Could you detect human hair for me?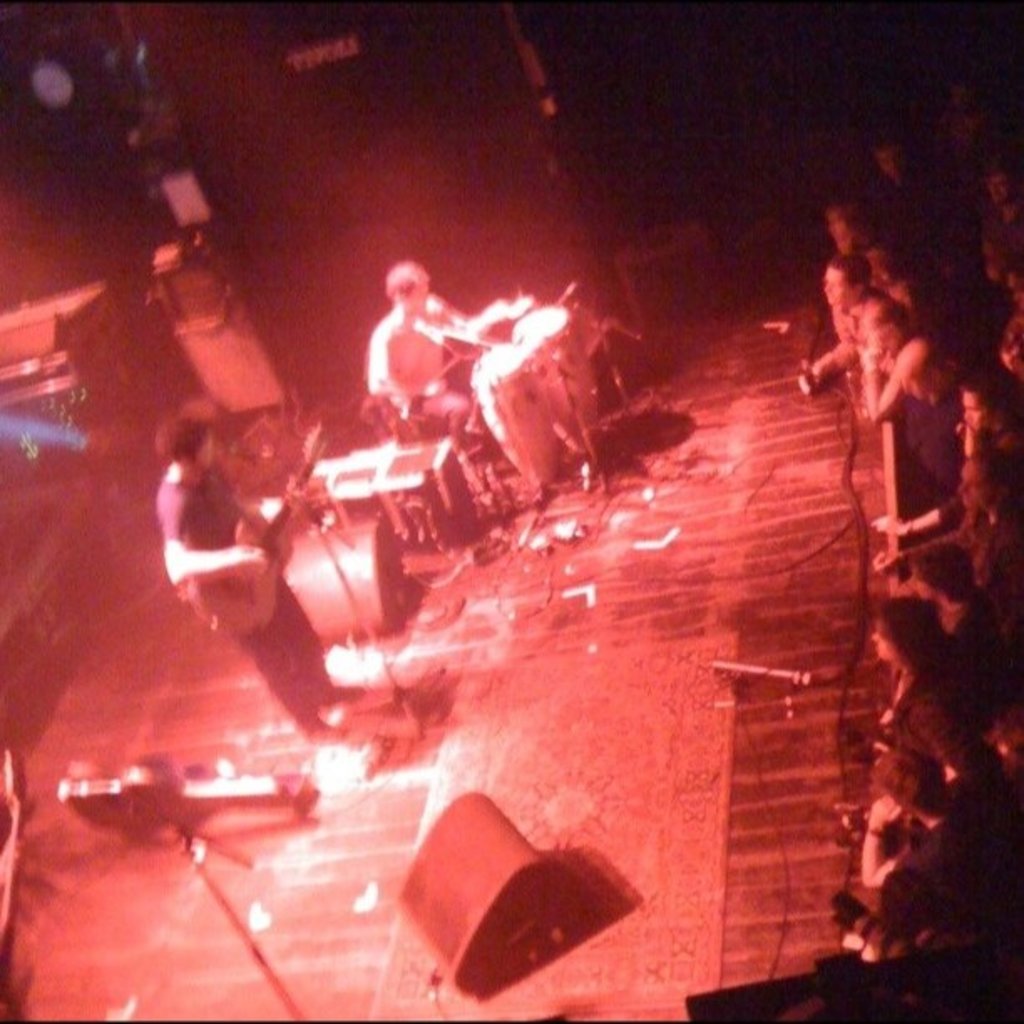
Detection result: bbox=[825, 191, 877, 234].
